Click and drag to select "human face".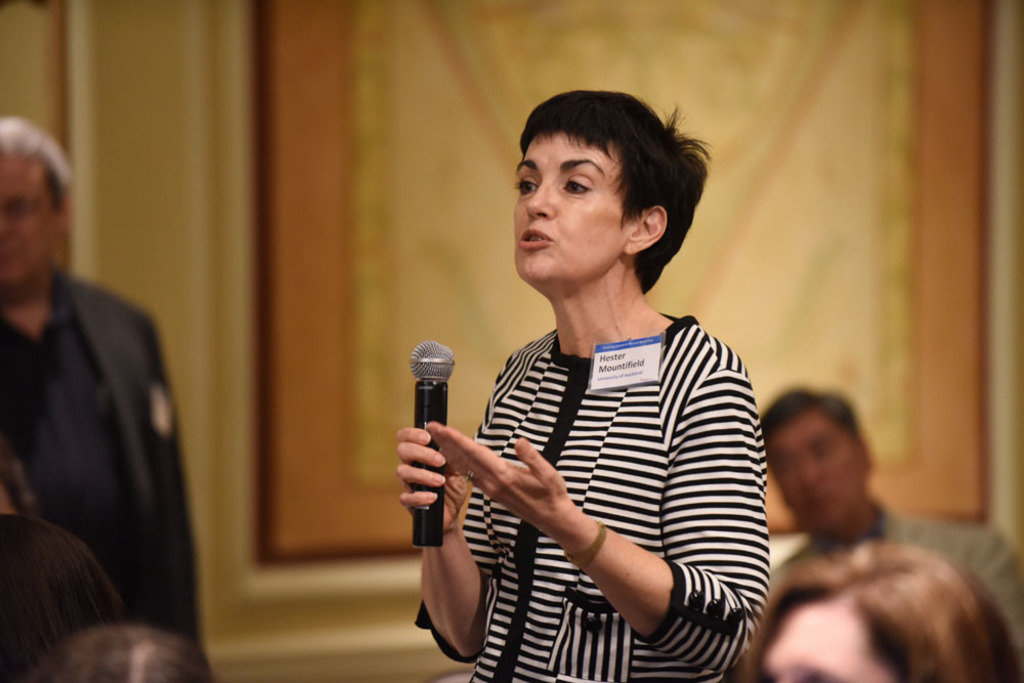
Selection: 761, 603, 894, 682.
